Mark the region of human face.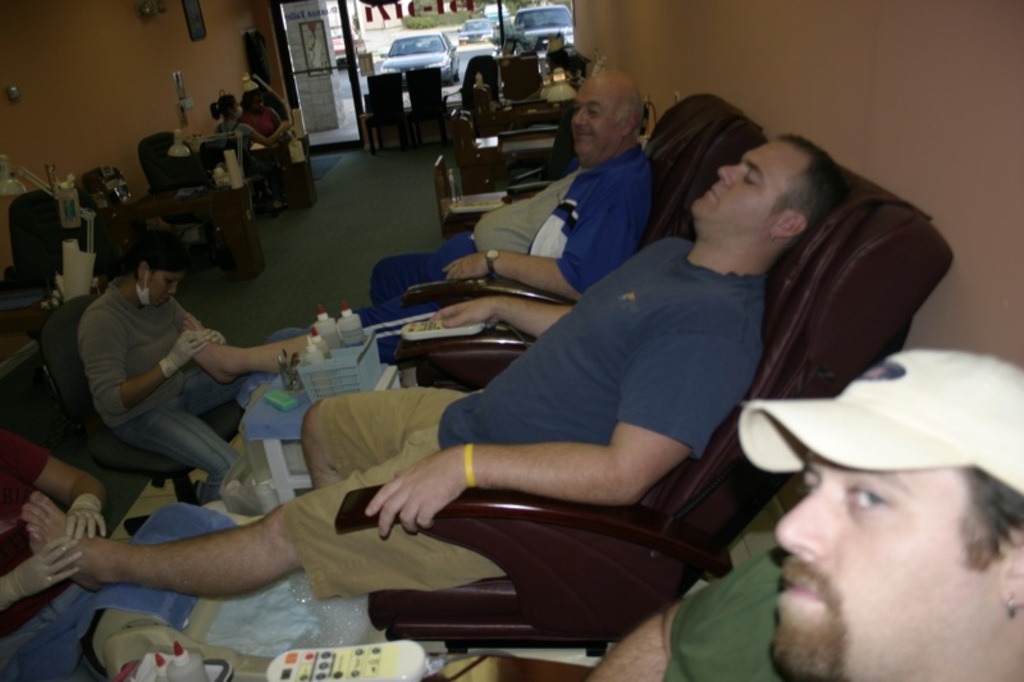
Region: x1=691, y1=136, x2=781, y2=228.
